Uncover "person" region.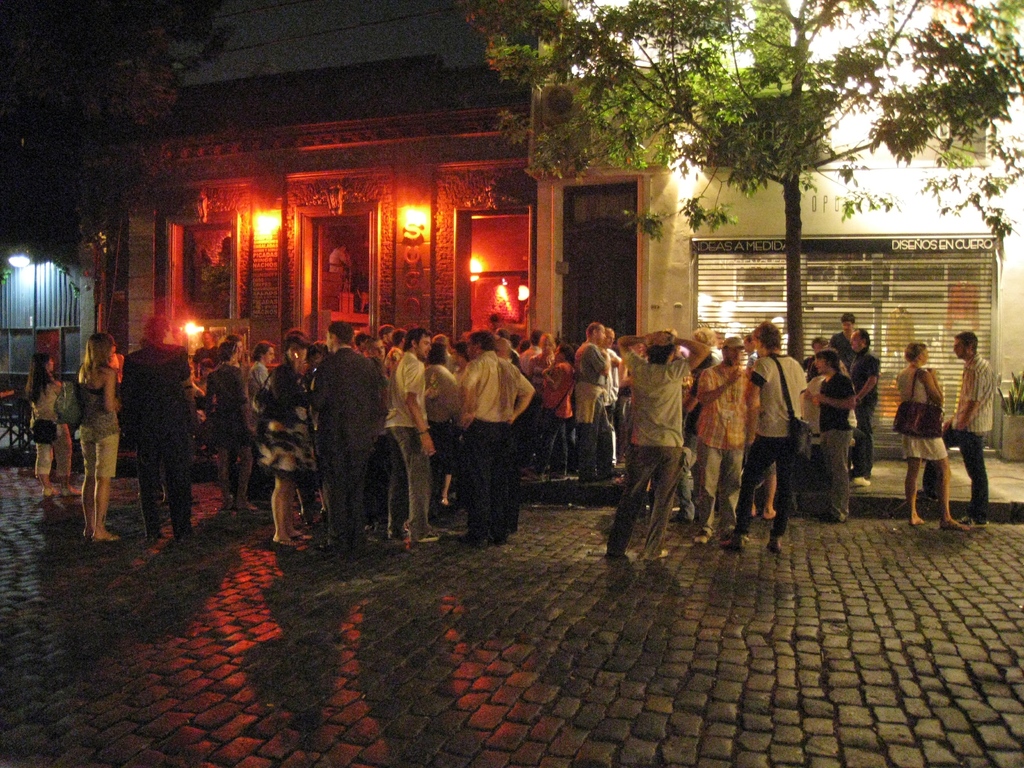
Uncovered: {"x1": 725, "y1": 317, "x2": 813, "y2": 549}.
